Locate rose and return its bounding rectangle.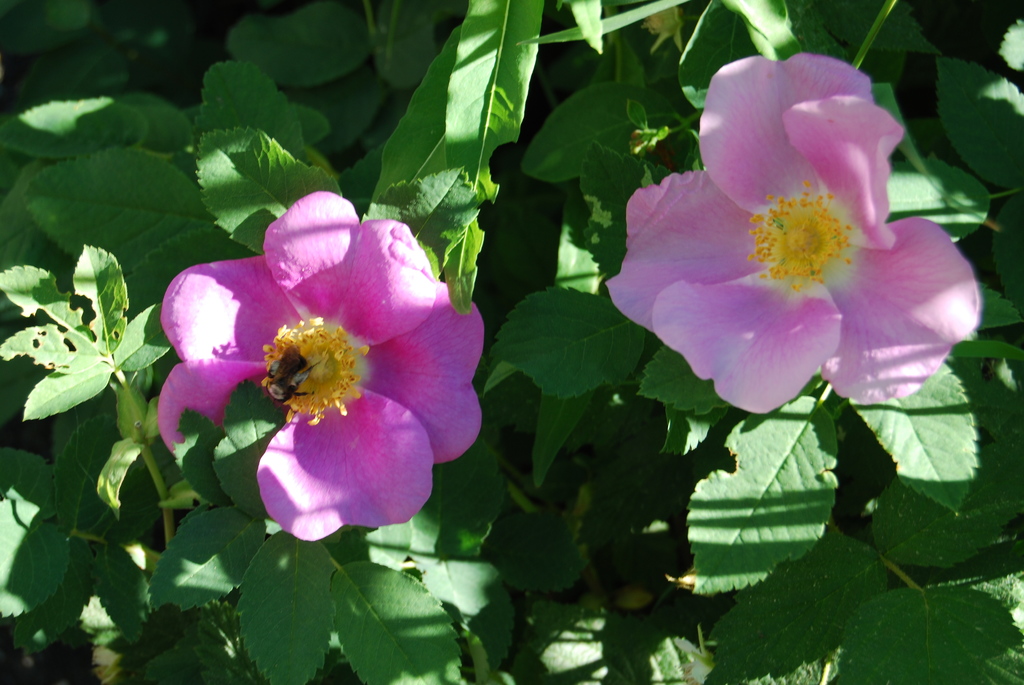
<bbox>150, 192, 486, 546</bbox>.
